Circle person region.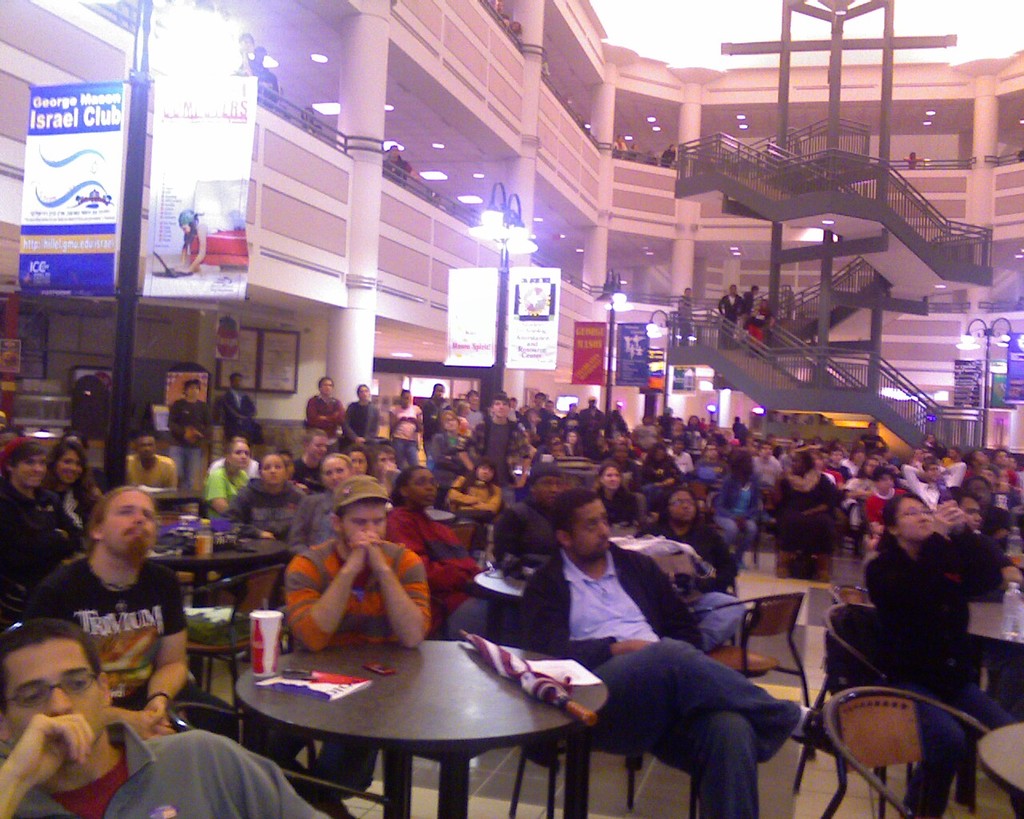
Region: 900,150,923,168.
